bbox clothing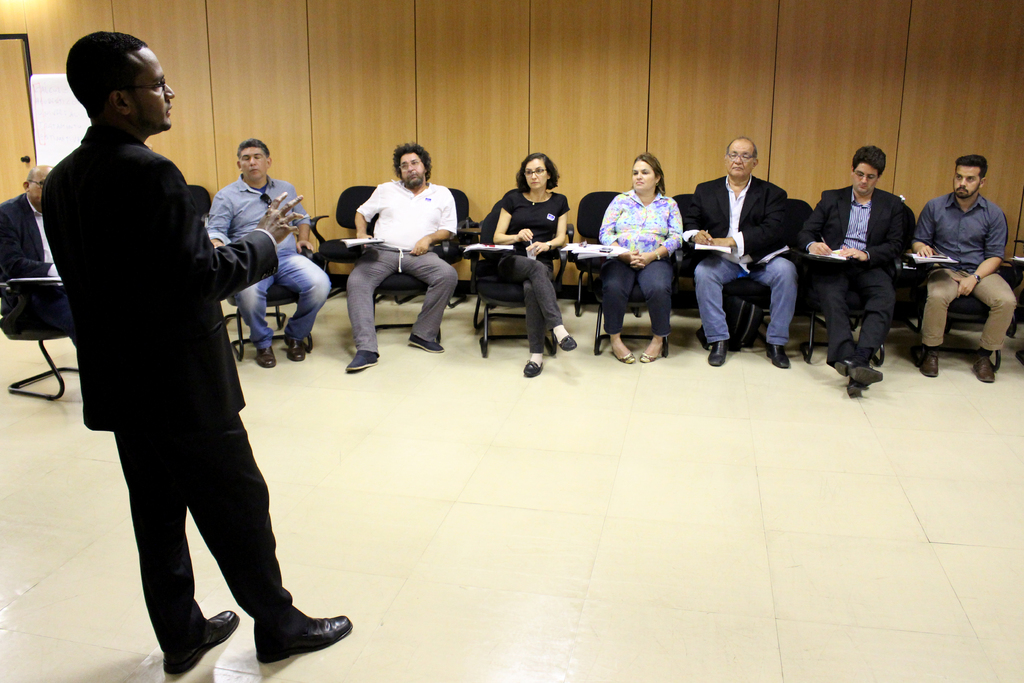
left=202, top=165, right=334, bottom=364
